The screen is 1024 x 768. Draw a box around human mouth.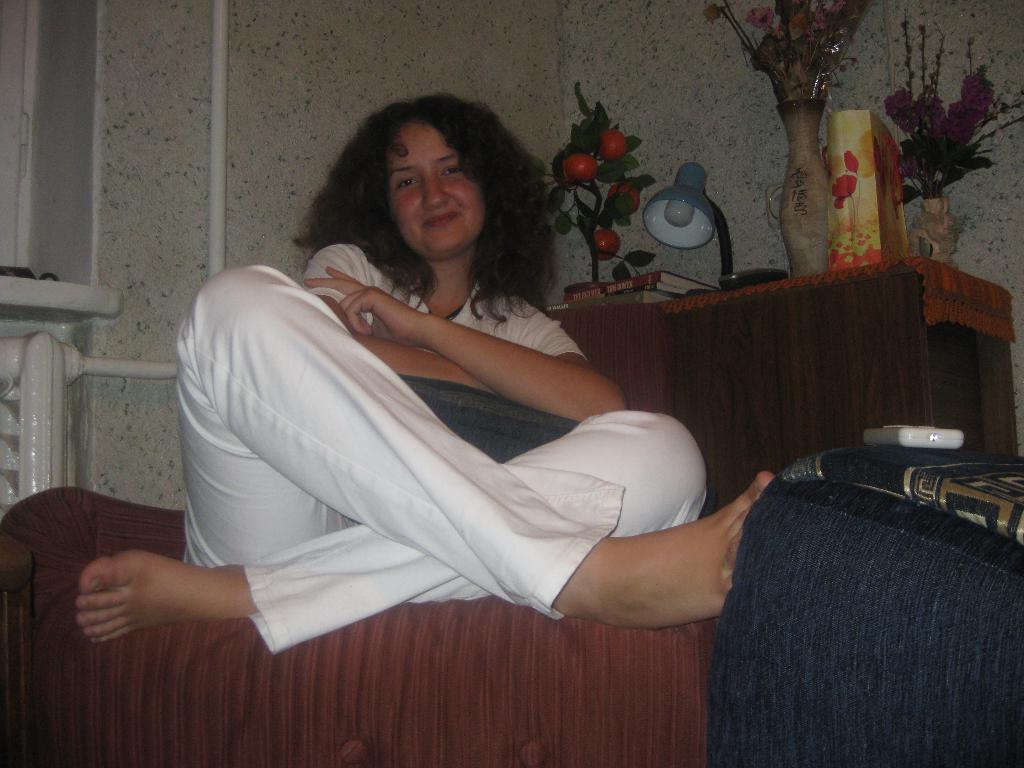
[419,207,465,230].
